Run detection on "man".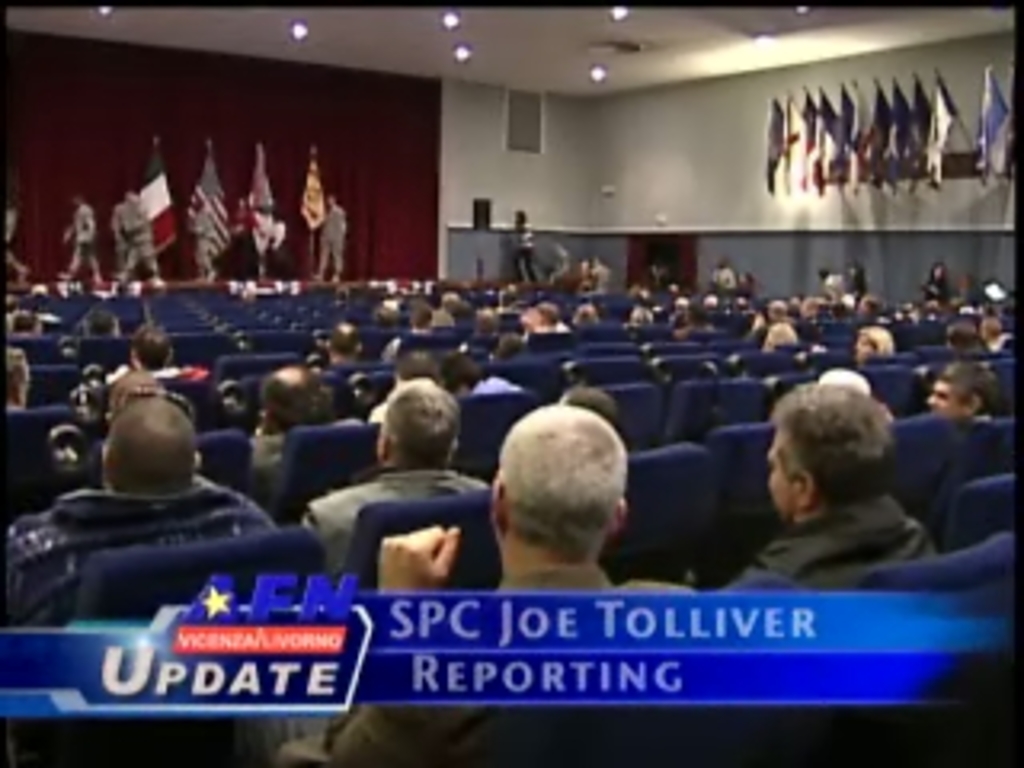
Result: BBox(922, 358, 1005, 419).
